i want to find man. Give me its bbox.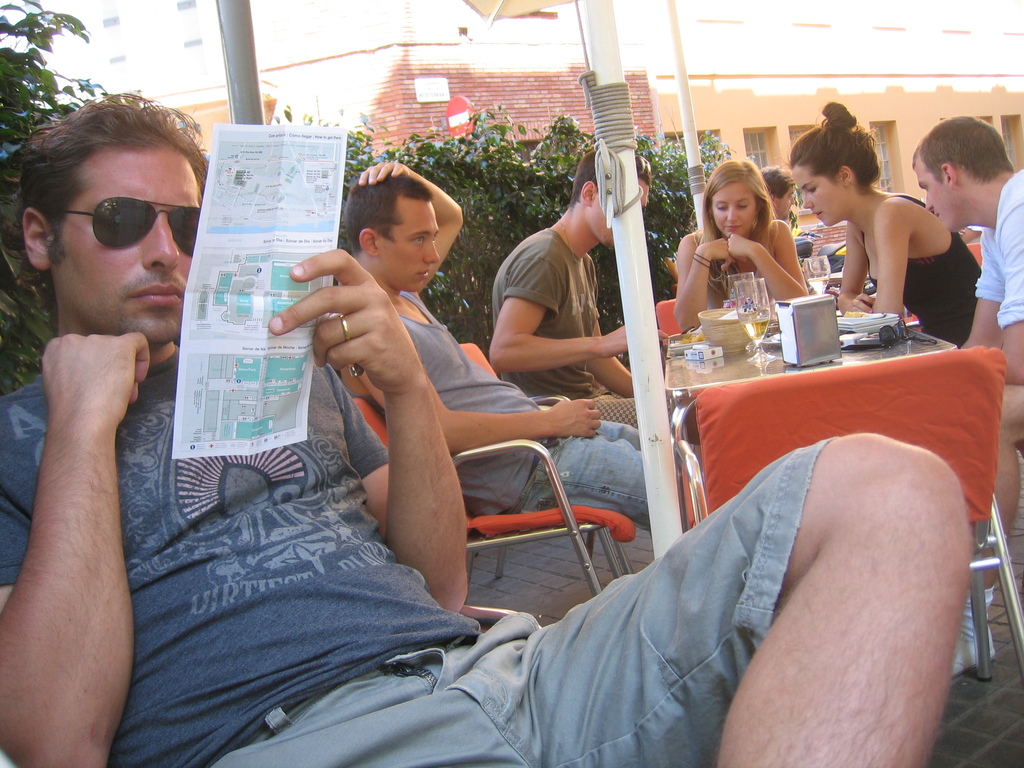
box=[488, 145, 653, 423].
